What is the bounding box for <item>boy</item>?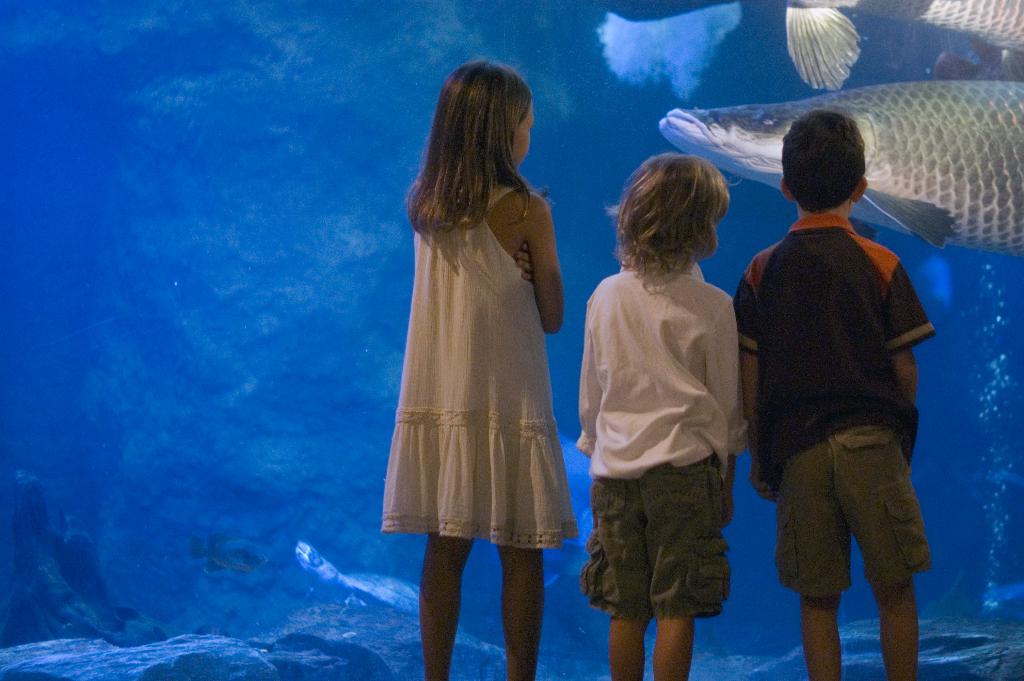
l=730, t=115, r=954, b=661.
